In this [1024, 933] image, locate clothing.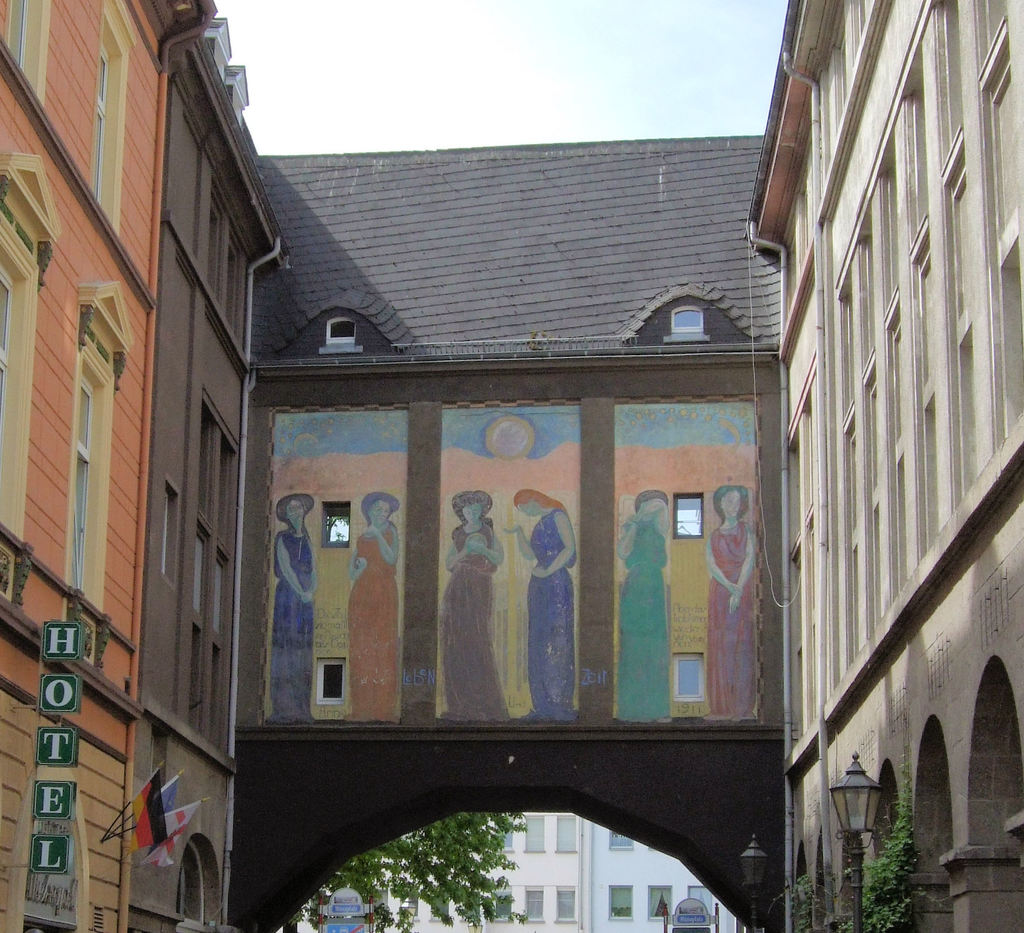
Bounding box: [438,525,511,722].
